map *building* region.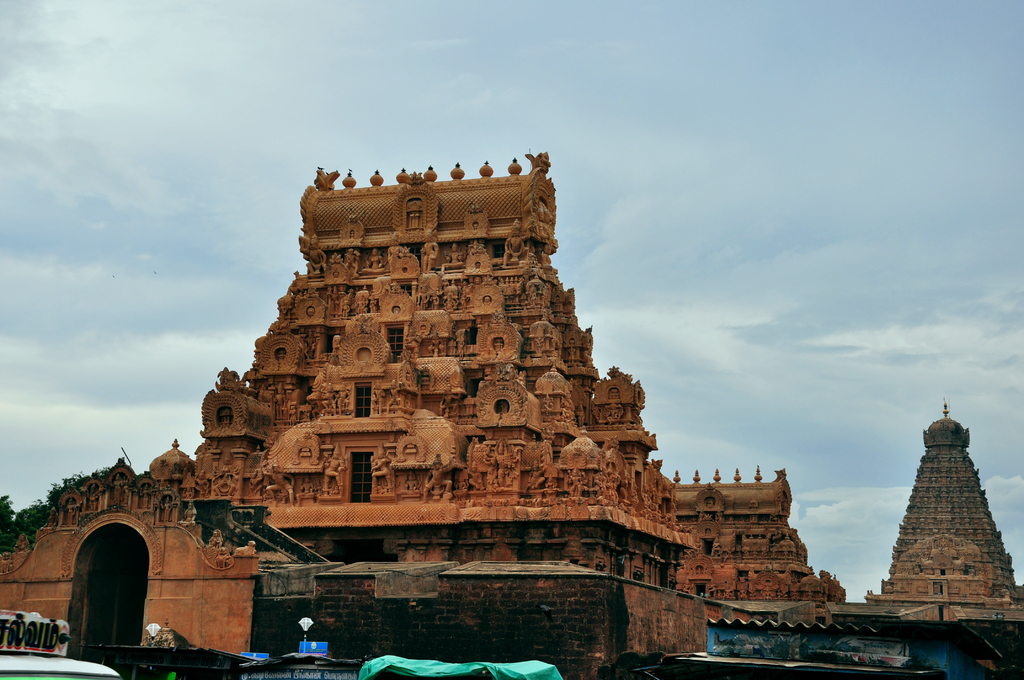
Mapped to 0, 141, 844, 679.
